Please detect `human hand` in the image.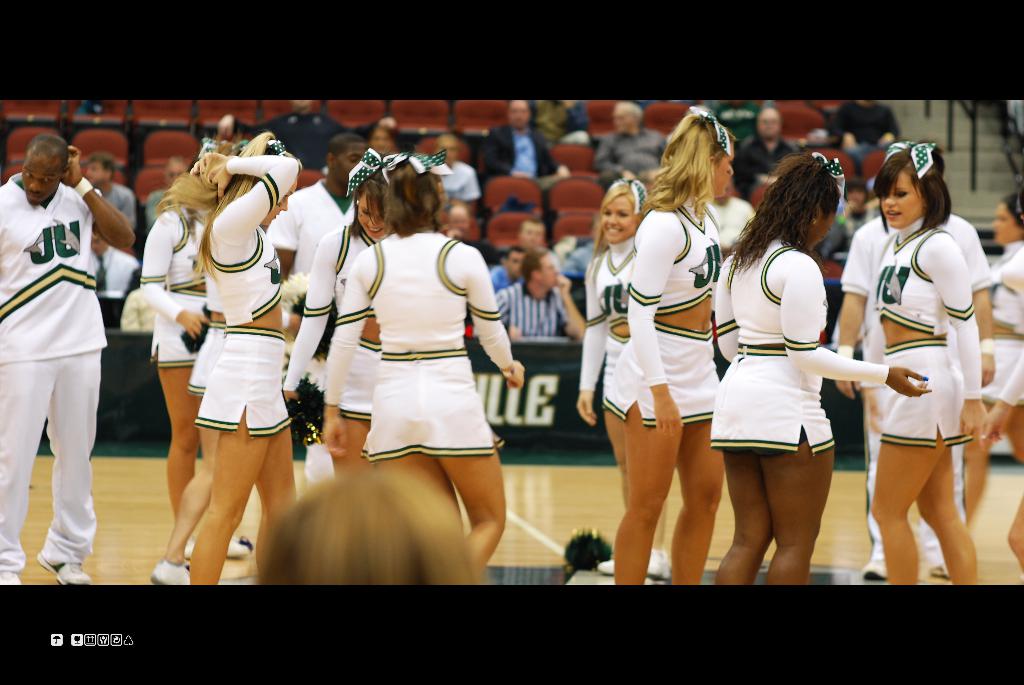
bbox=(842, 132, 858, 150).
